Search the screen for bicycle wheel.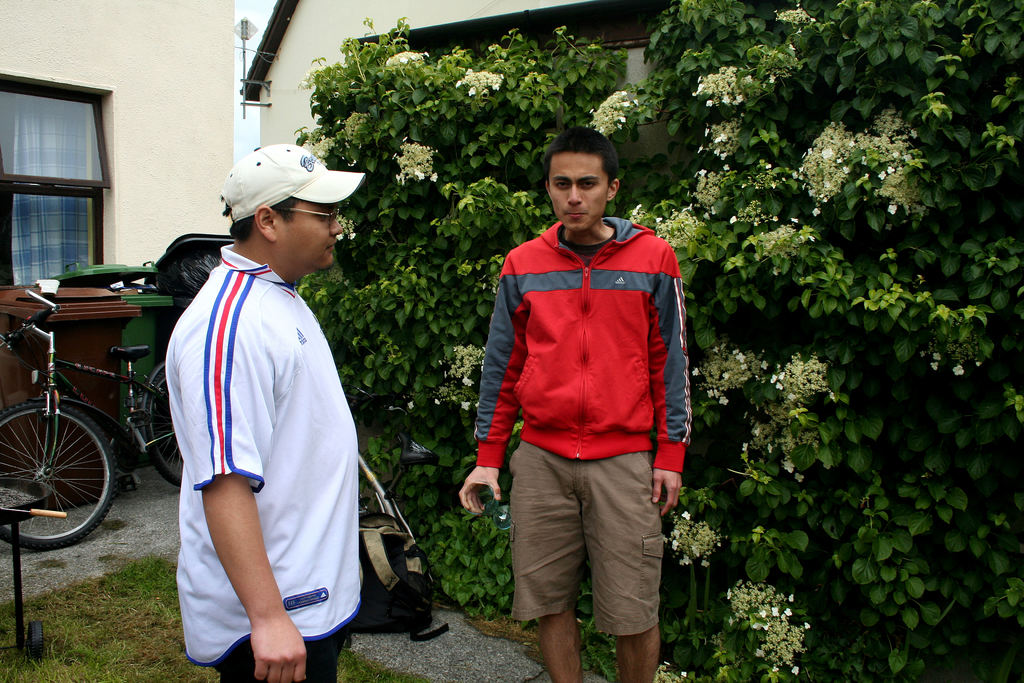
Found at <bbox>141, 368, 185, 488</bbox>.
